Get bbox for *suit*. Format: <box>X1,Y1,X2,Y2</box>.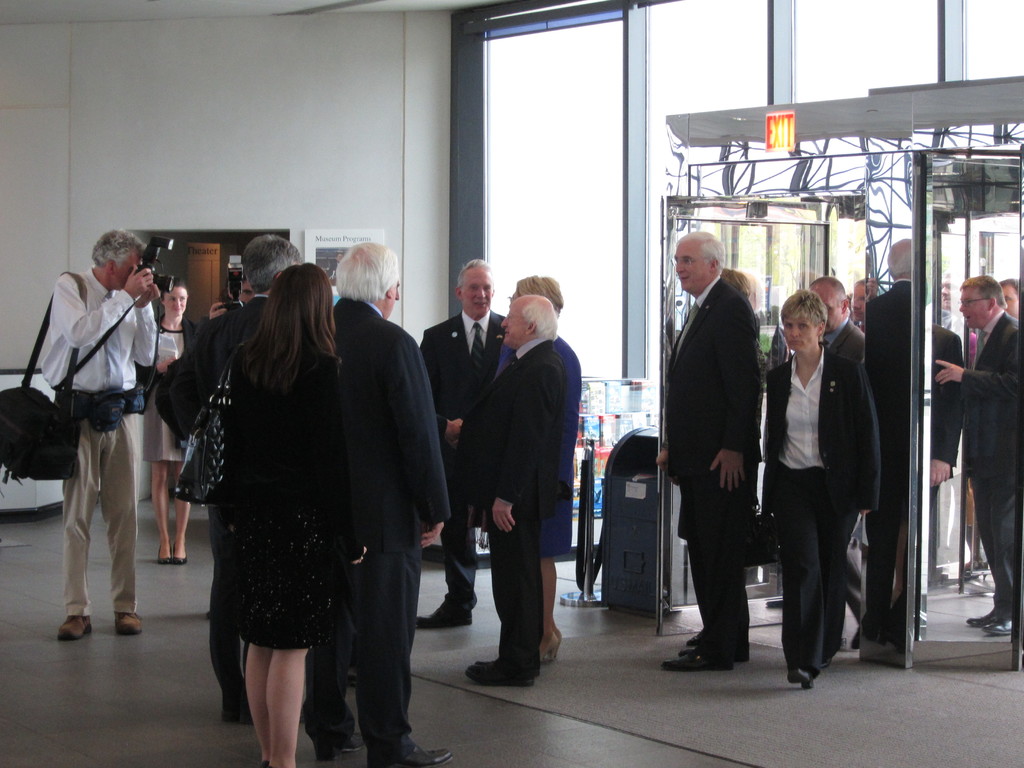
<box>960,314,1020,613</box>.
